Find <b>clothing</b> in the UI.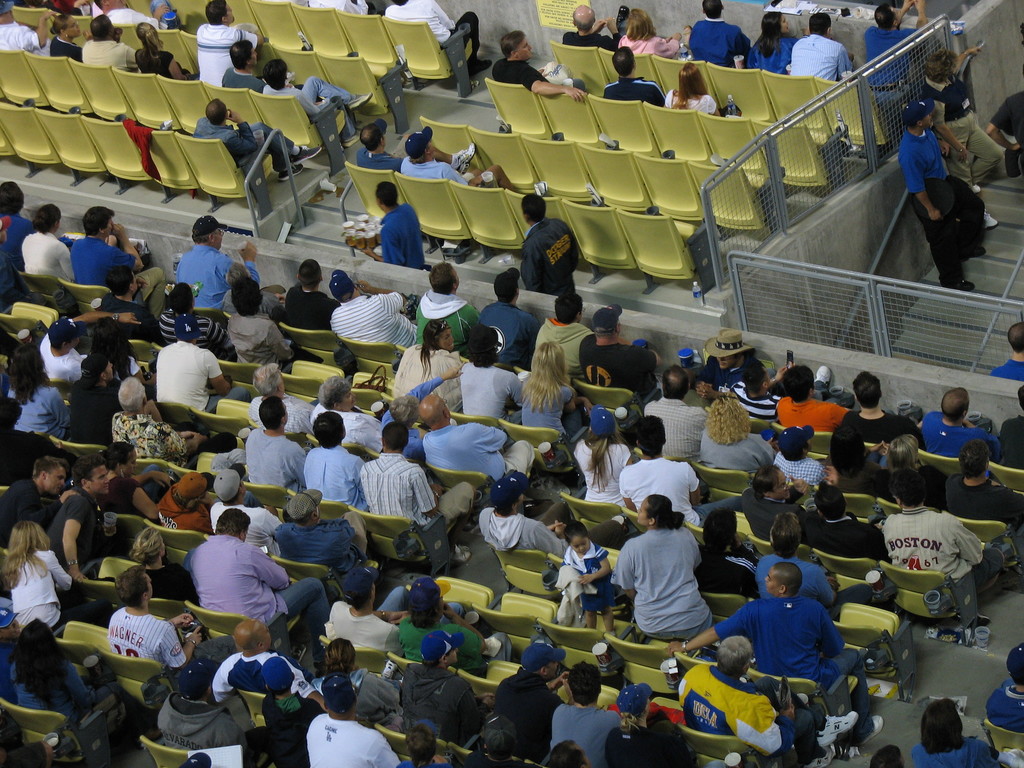
UI element at bbox(399, 152, 483, 188).
